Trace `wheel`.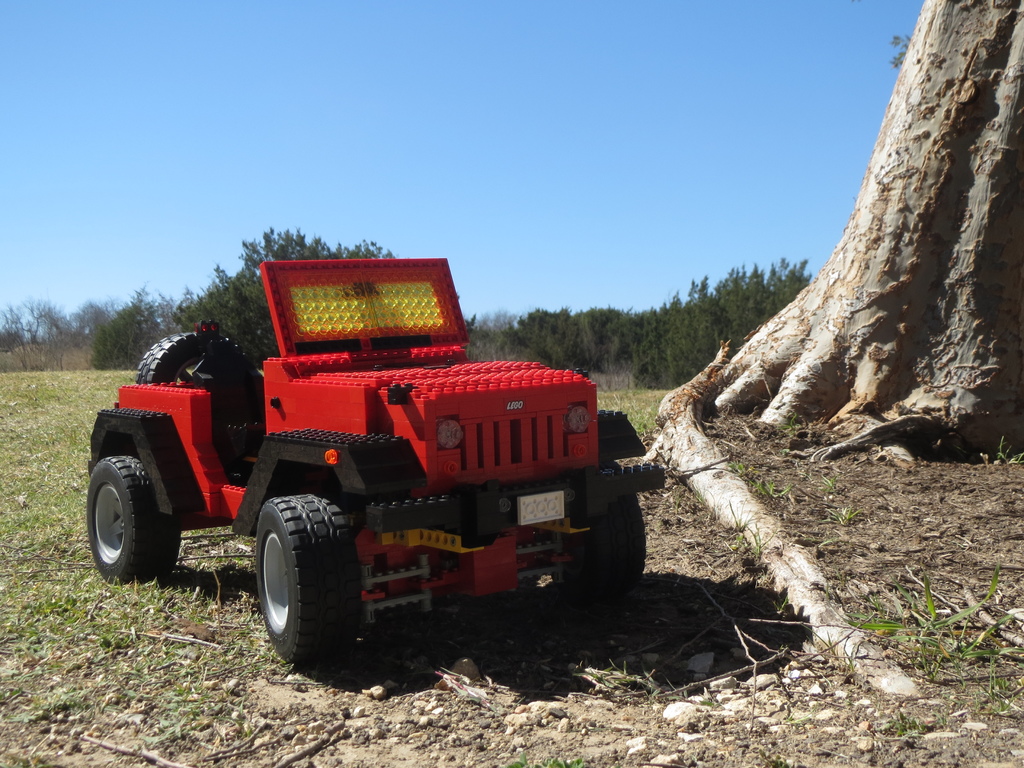
Traced to <box>134,331,255,431</box>.
